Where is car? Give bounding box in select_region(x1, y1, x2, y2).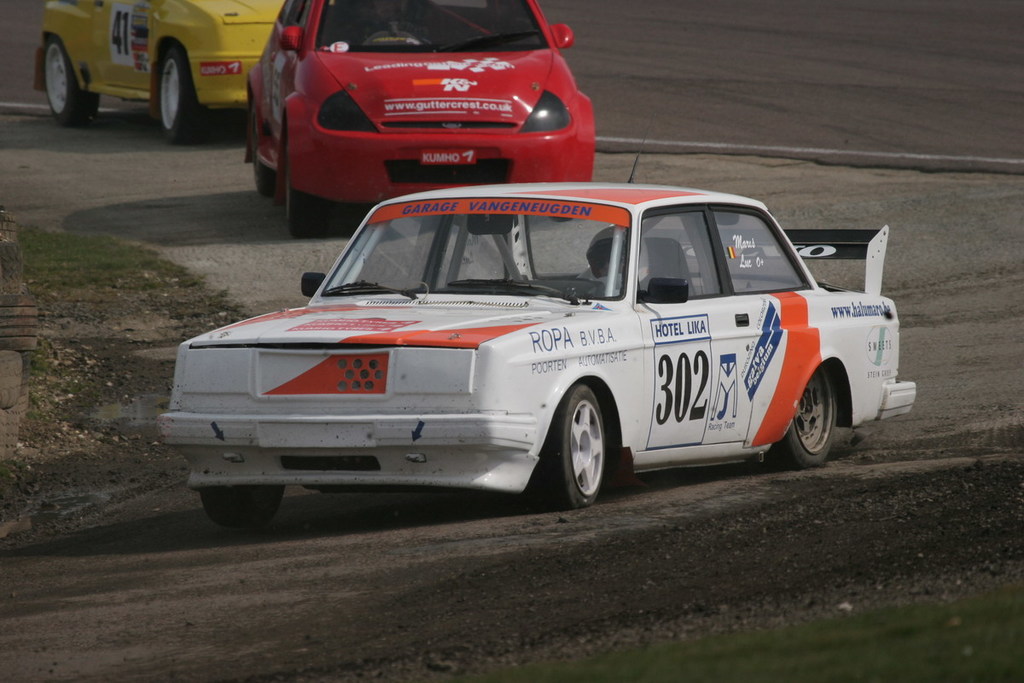
select_region(245, 0, 596, 239).
